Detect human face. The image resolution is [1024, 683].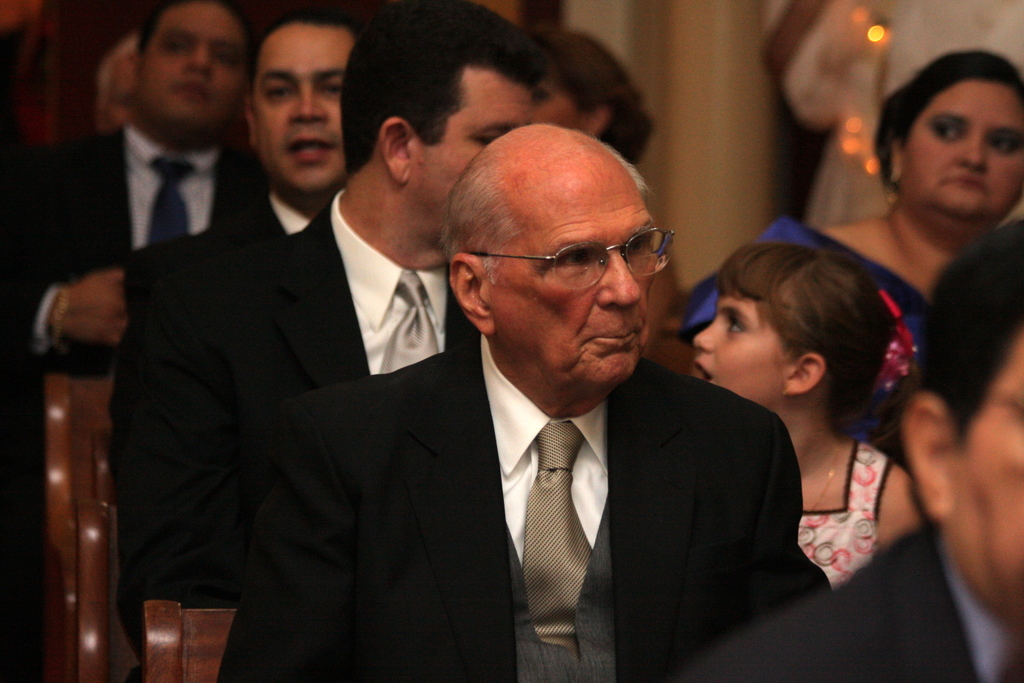
l=416, t=68, r=539, b=229.
